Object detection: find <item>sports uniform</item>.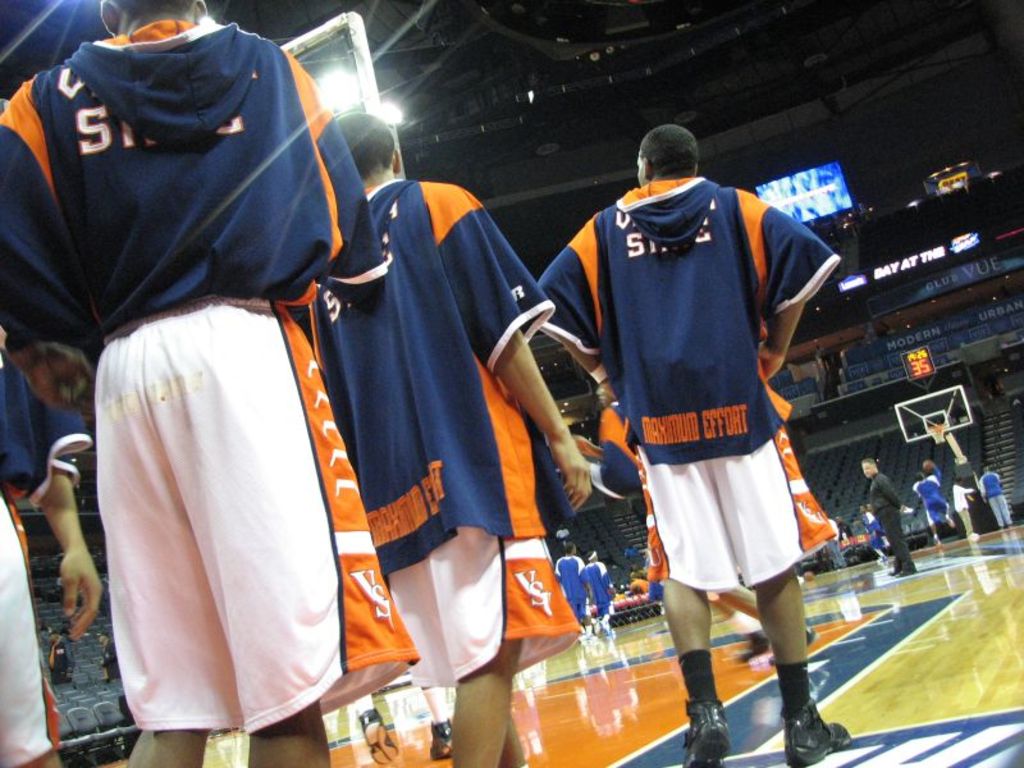
box=[552, 553, 580, 623].
